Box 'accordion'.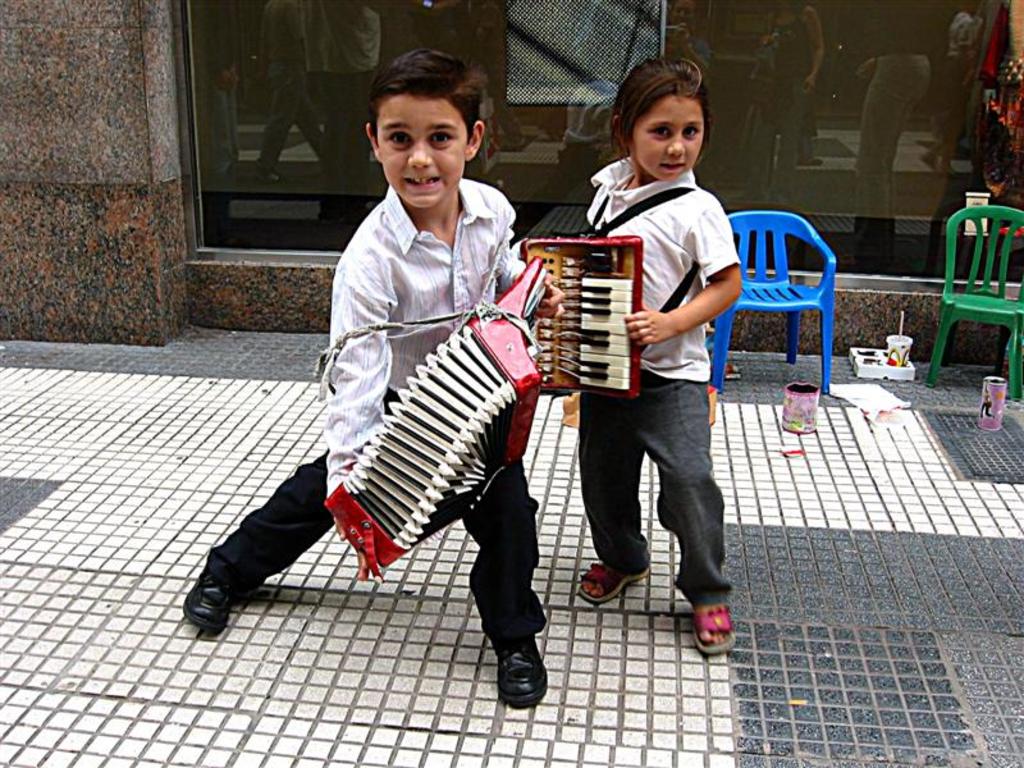
(x1=515, y1=233, x2=640, y2=394).
